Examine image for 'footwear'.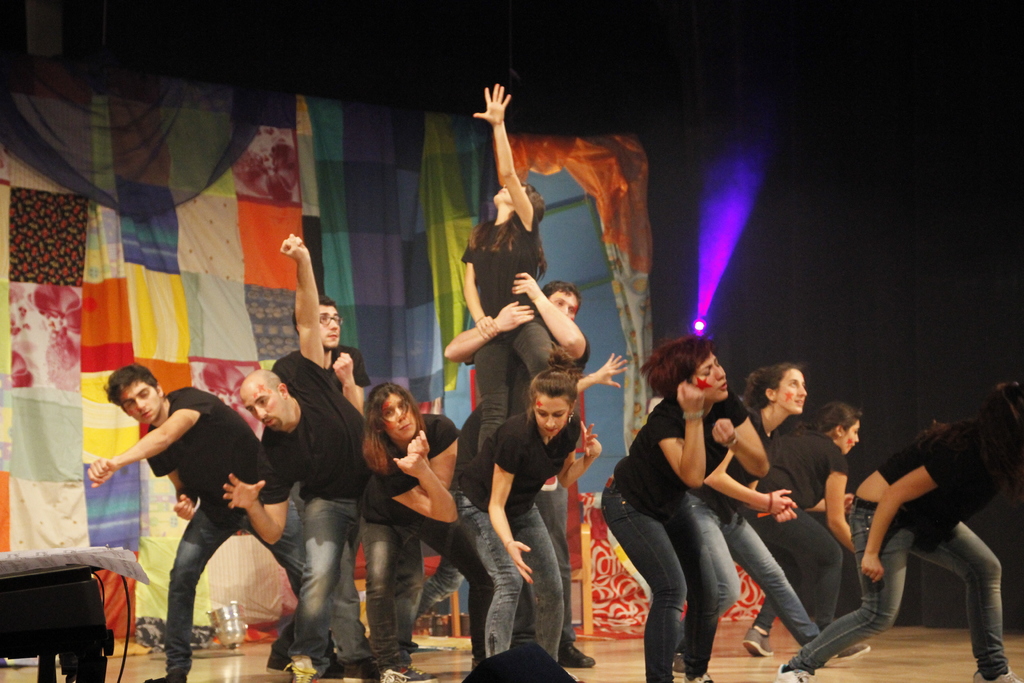
Examination result: (774,657,808,682).
